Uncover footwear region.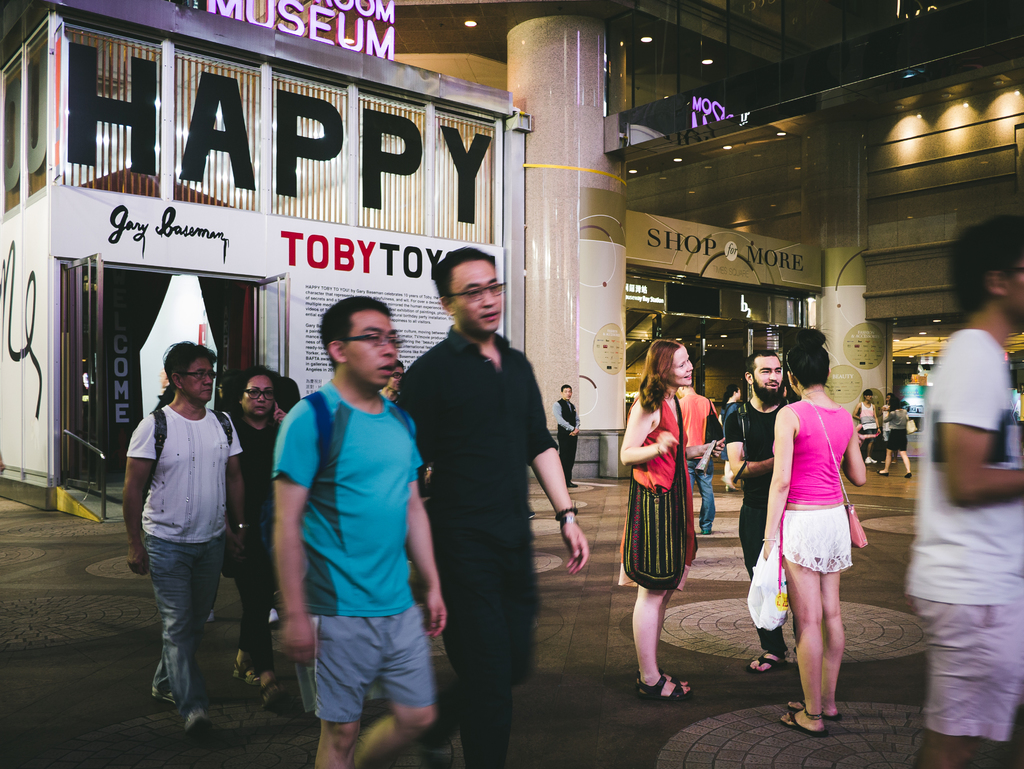
Uncovered: 637 676 696 706.
